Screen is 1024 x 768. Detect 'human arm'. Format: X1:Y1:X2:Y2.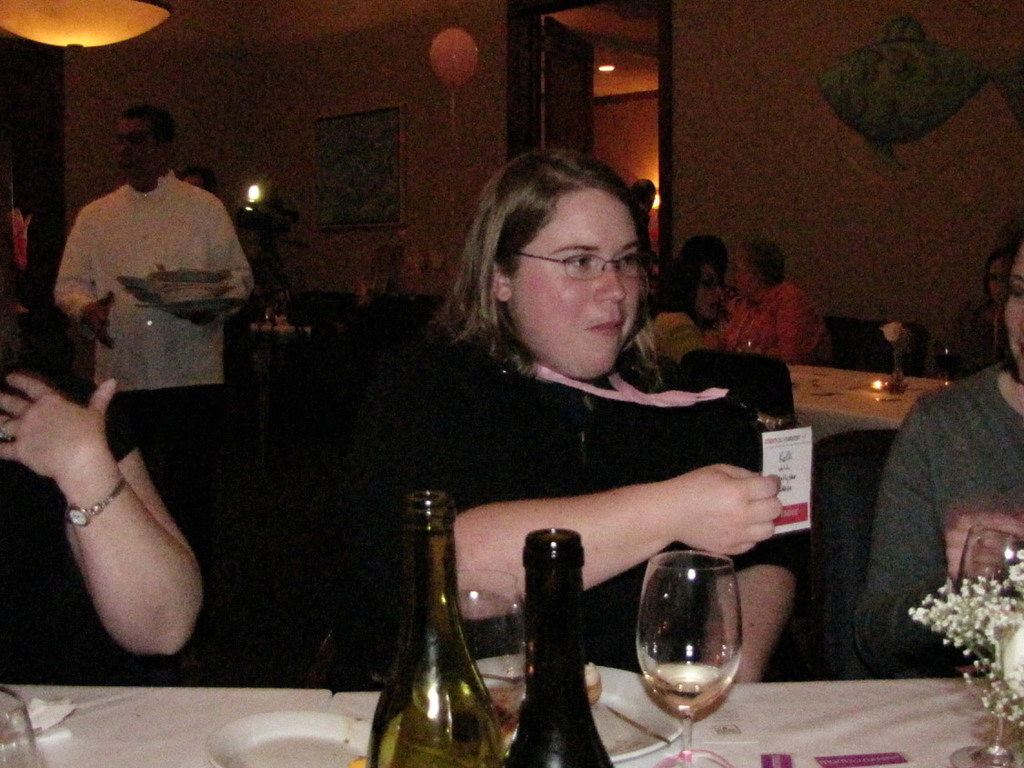
55:205:115:351.
